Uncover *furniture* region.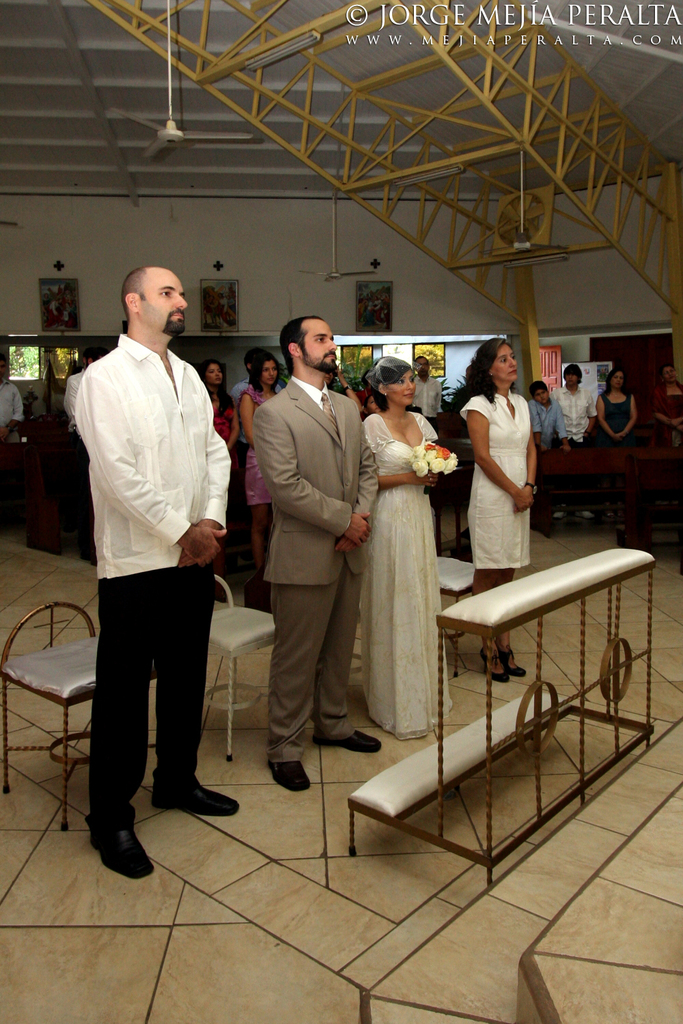
Uncovered: region(535, 446, 682, 539).
